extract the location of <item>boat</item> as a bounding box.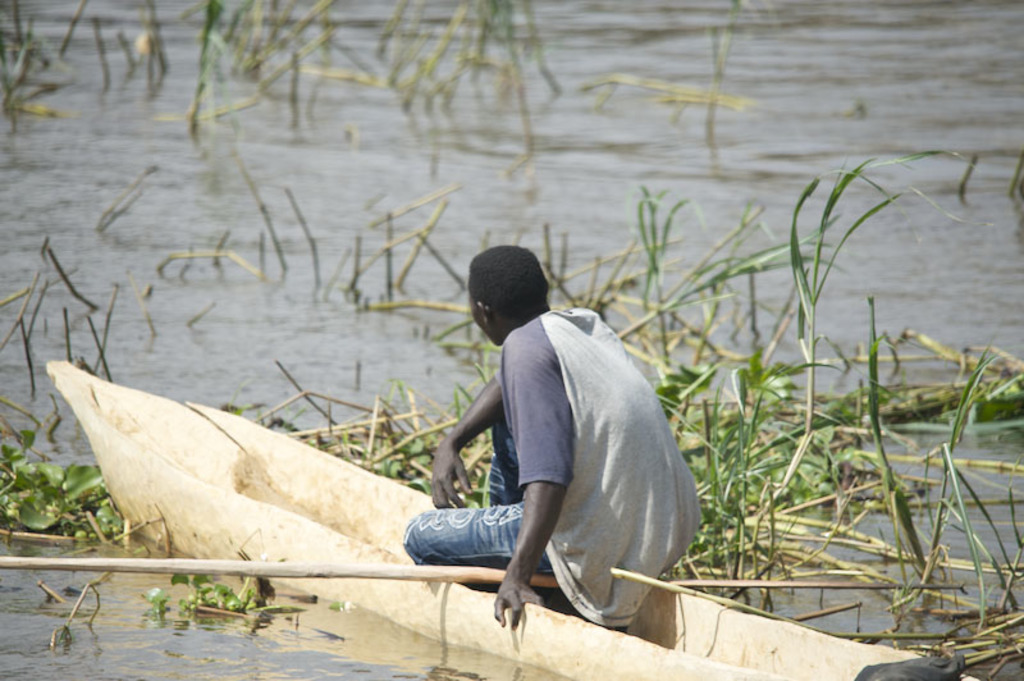
crop(44, 360, 978, 680).
